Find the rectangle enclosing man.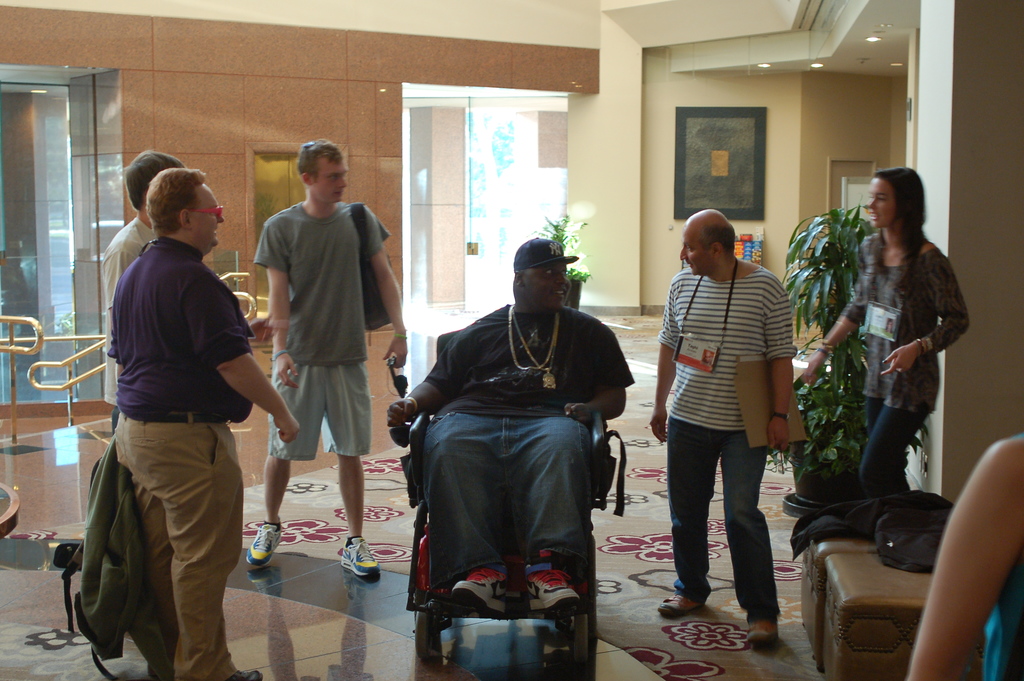
bbox=(105, 167, 300, 680).
